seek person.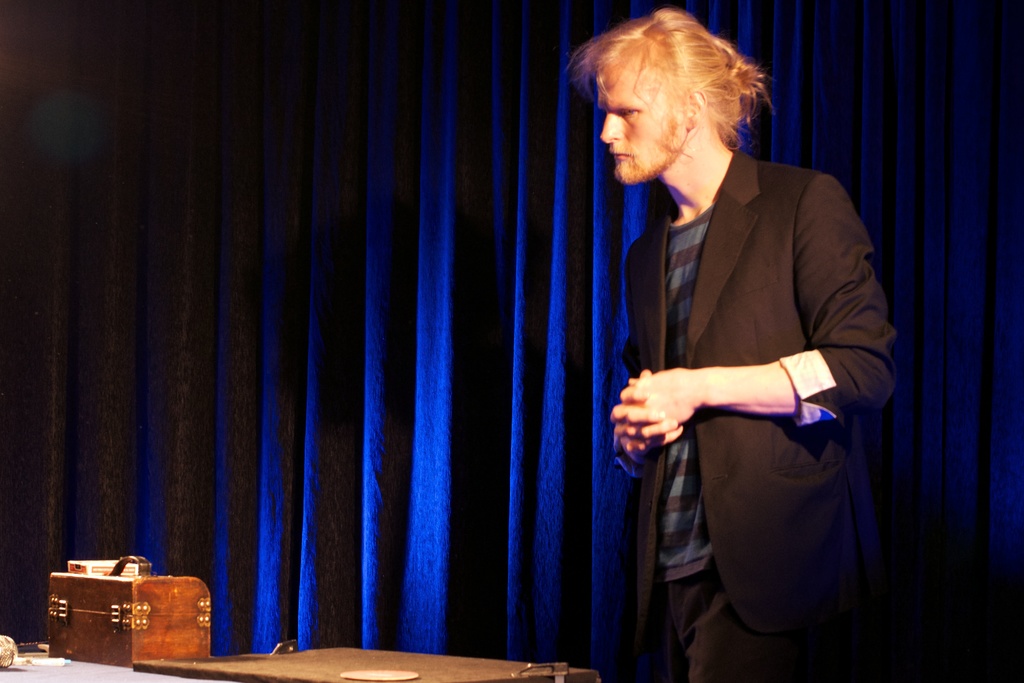
left=564, top=3, right=902, bottom=682.
